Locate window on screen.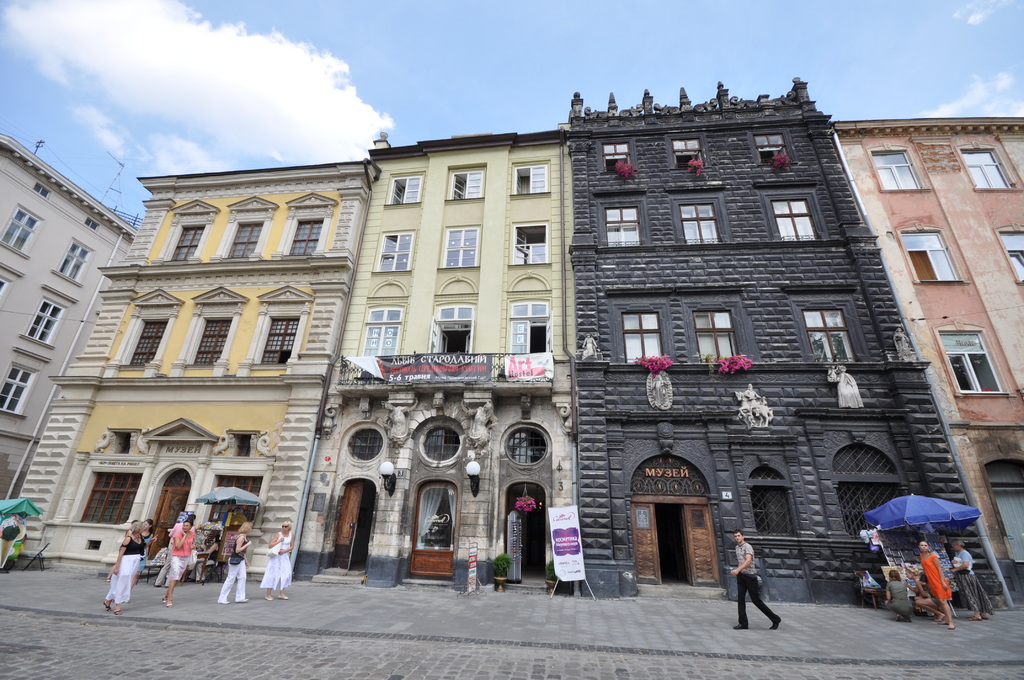
On screen at l=507, t=160, r=552, b=197.
